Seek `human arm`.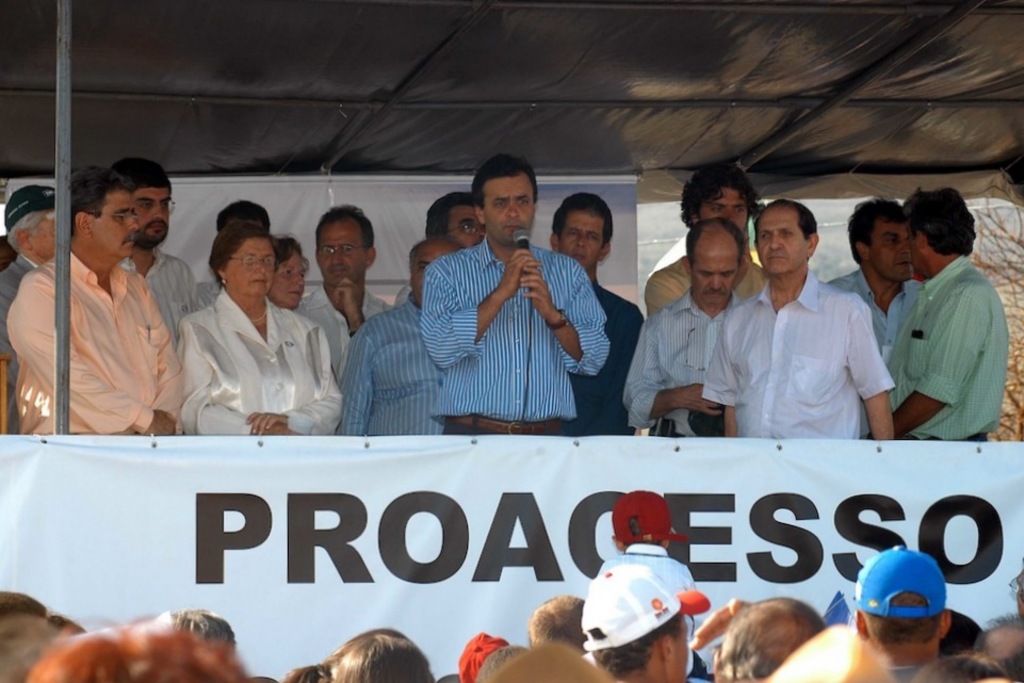
bbox=(332, 280, 375, 342).
